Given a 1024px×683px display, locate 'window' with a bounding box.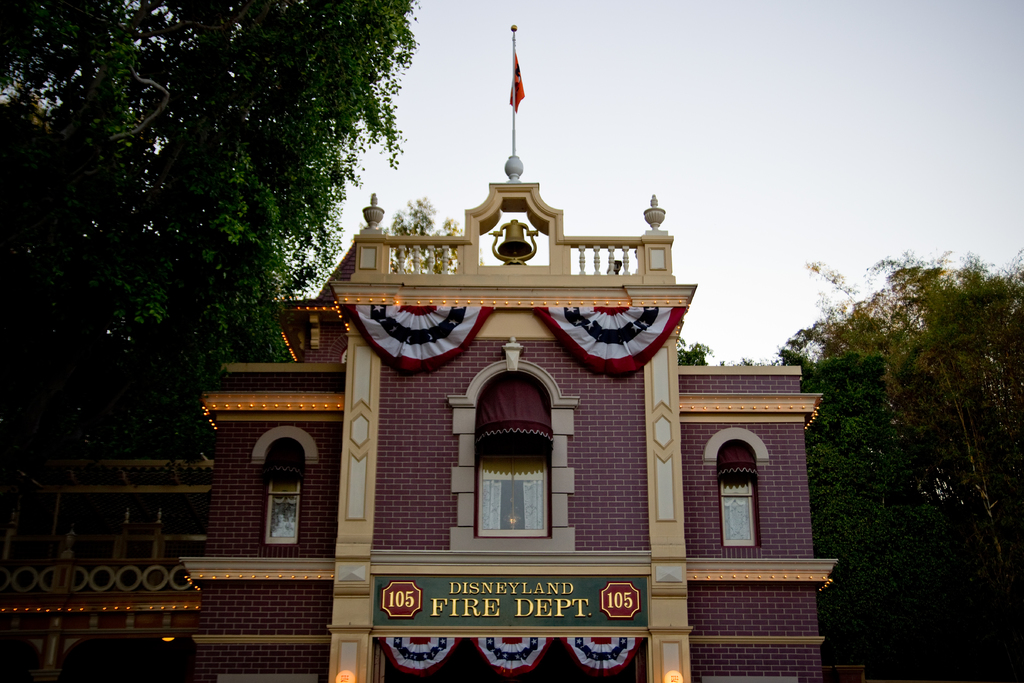
Located: 713 479 755 540.
